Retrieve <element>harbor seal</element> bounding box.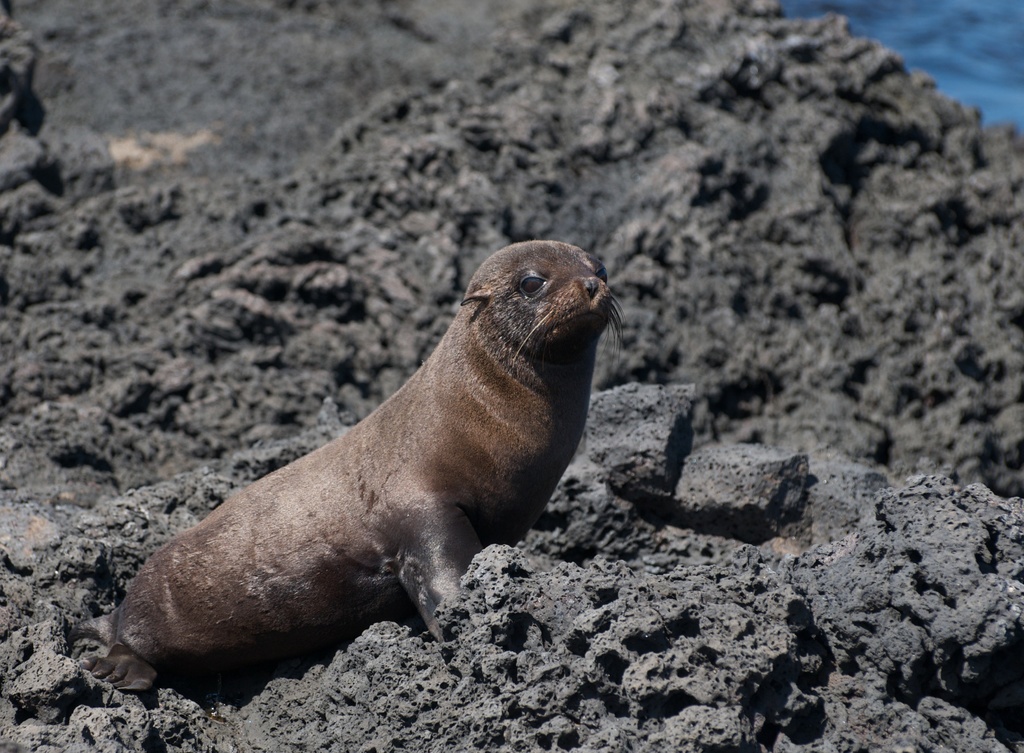
Bounding box: 66/241/632/696.
